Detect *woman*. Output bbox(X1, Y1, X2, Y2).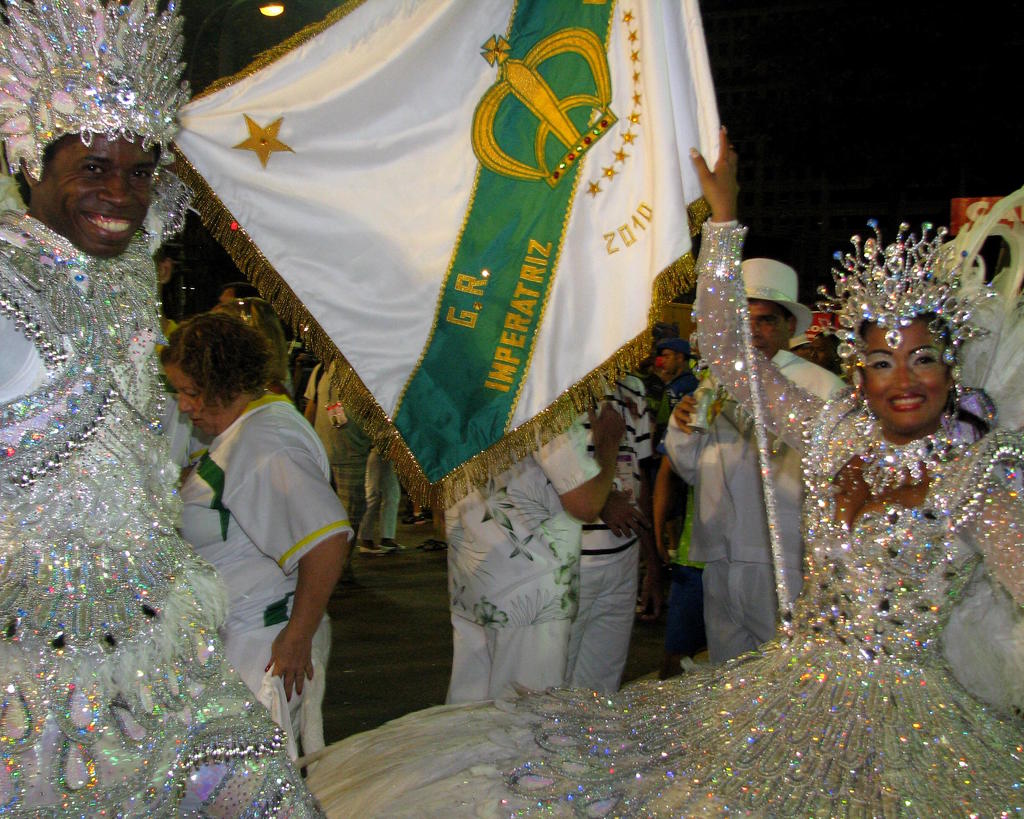
bbox(175, 312, 350, 777).
